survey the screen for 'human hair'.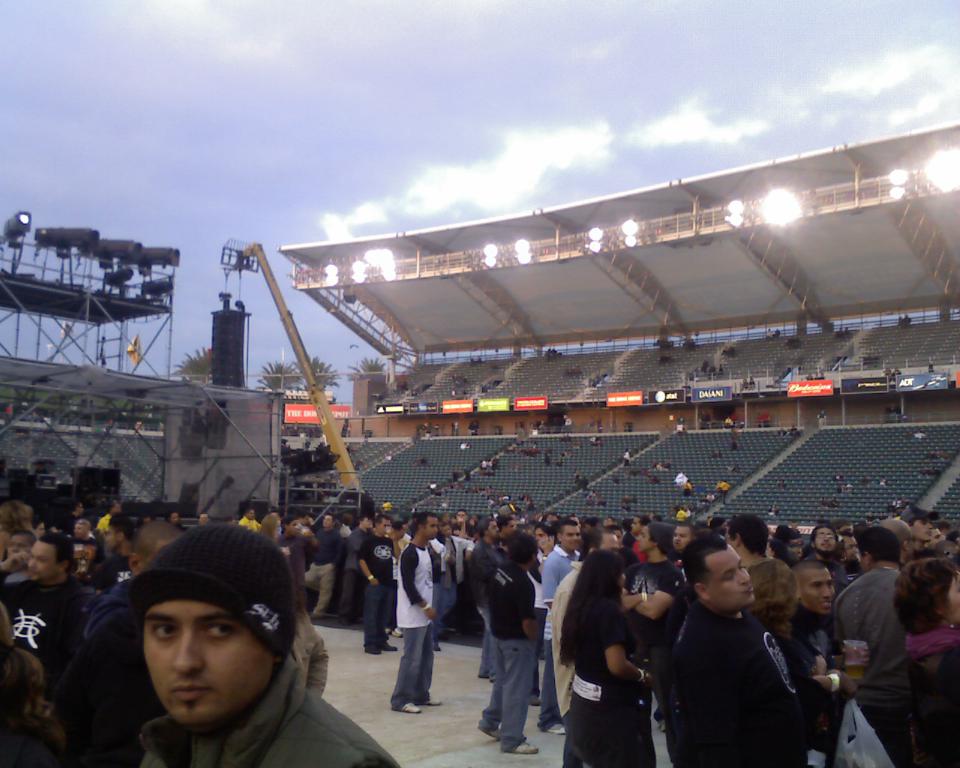
Survey found: [x1=809, y1=526, x2=841, y2=559].
